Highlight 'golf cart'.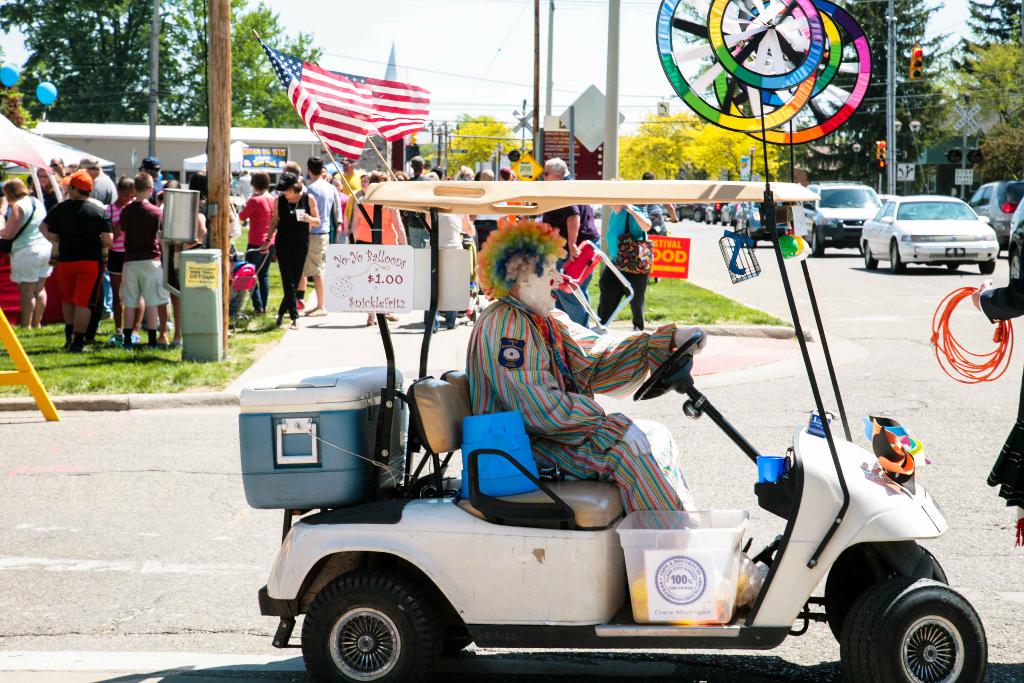
Highlighted region: left=257, top=178, right=989, bottom=682.
